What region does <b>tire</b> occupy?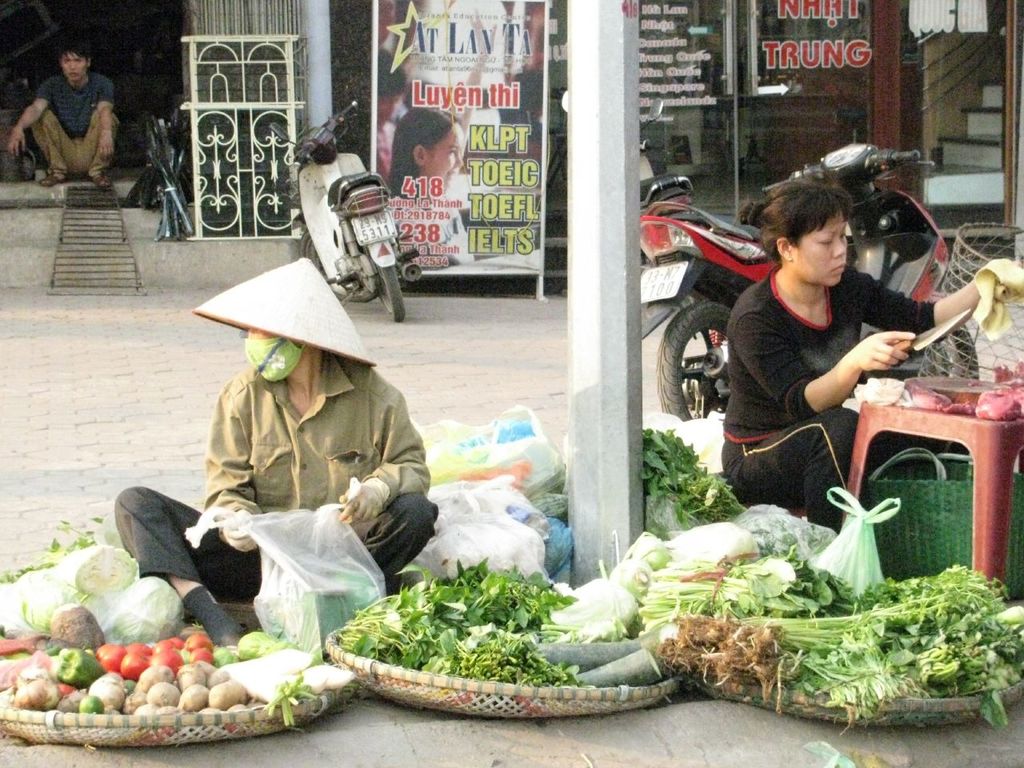
(x1=880, y1=318, x2=976, y2=378).
